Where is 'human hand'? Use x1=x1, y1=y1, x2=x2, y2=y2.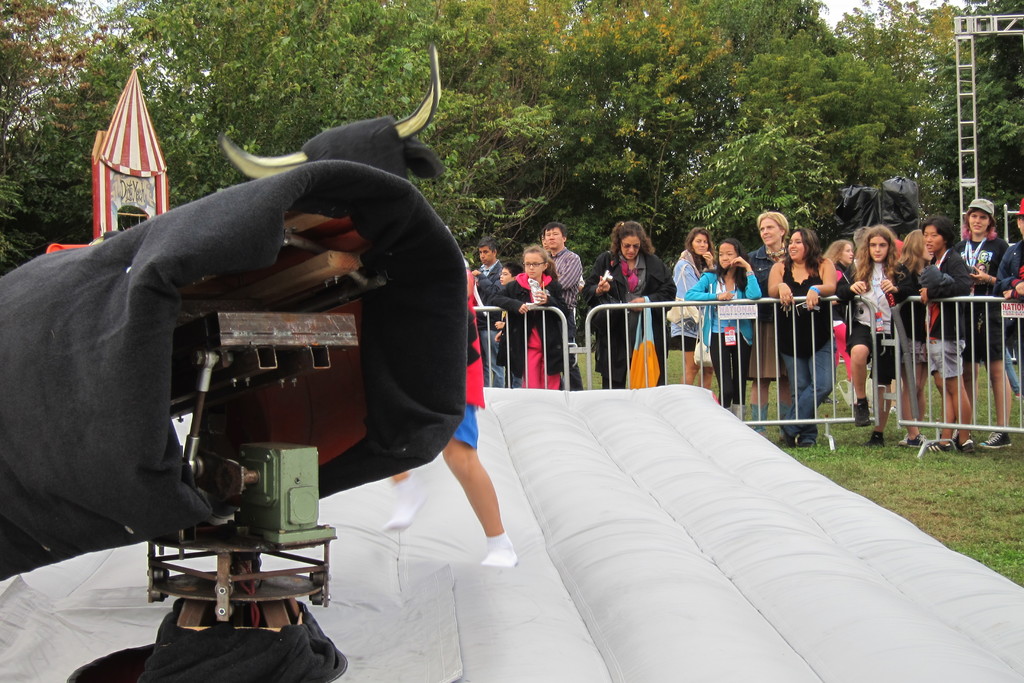
x1=875, y1=278, x2=896, y2=298.
